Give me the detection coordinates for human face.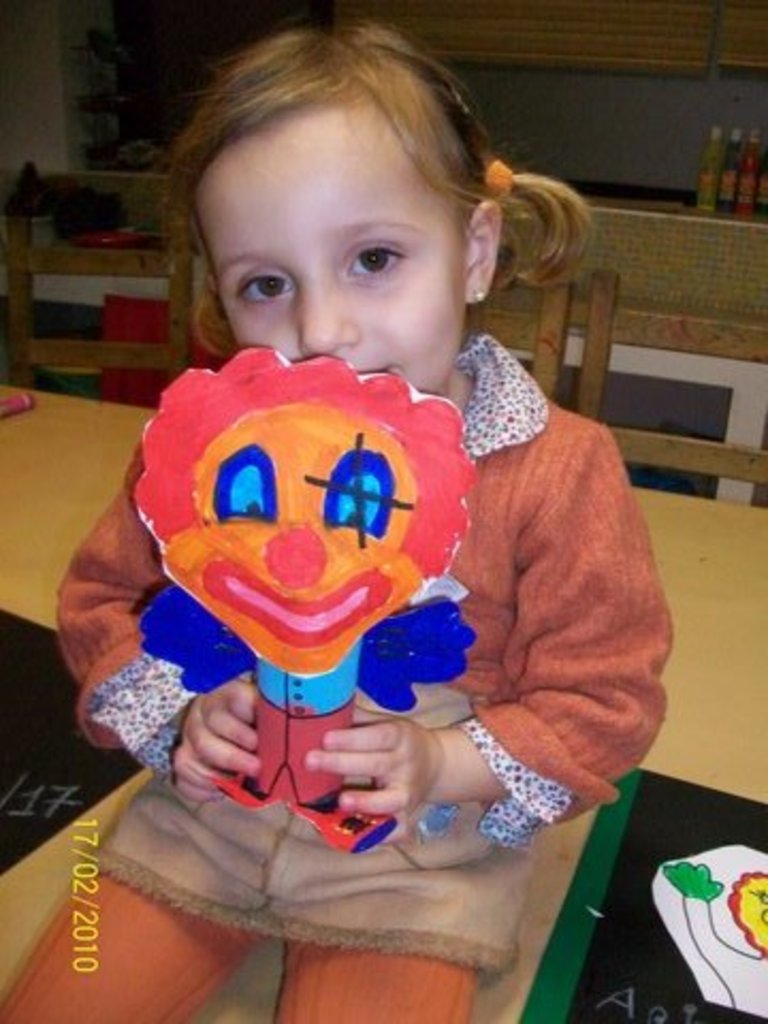
[192, 102, 469, 393].
